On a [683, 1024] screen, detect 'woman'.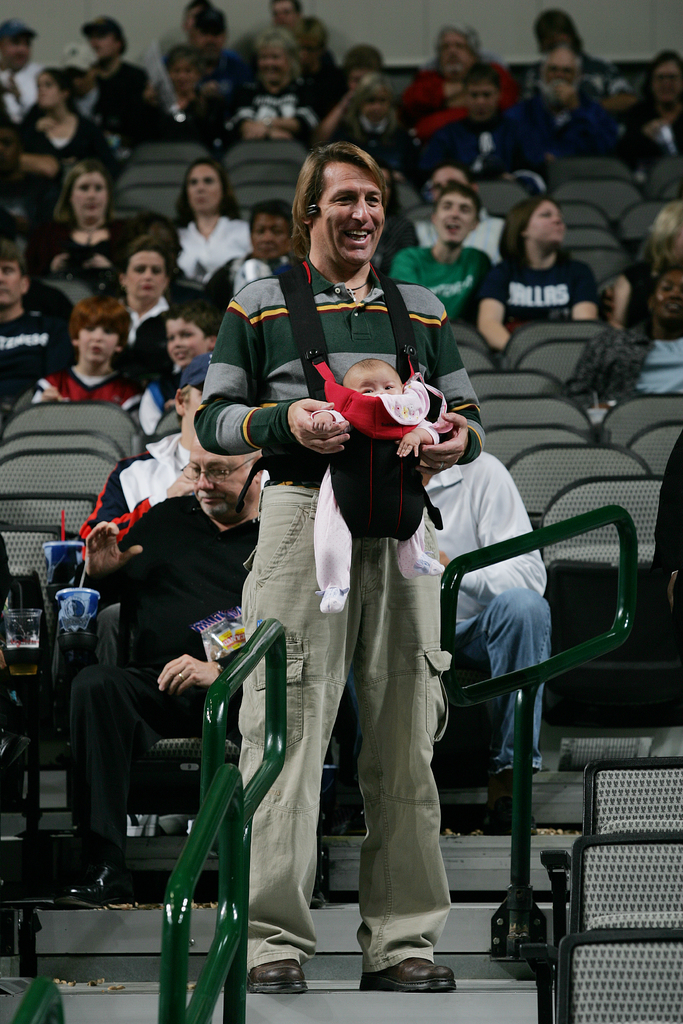
bbox=(222, 28, 318, 141).
